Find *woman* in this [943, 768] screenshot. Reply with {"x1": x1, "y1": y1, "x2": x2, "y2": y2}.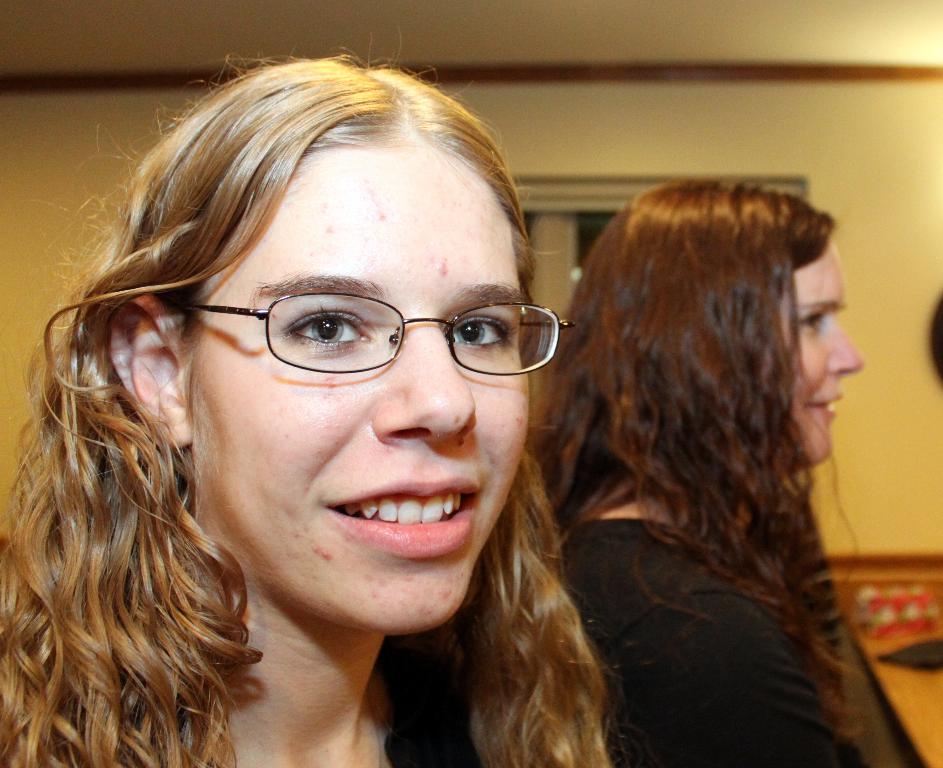
{"x1": 525, "y1": 183, "x2": 860, "y2": 767}.
